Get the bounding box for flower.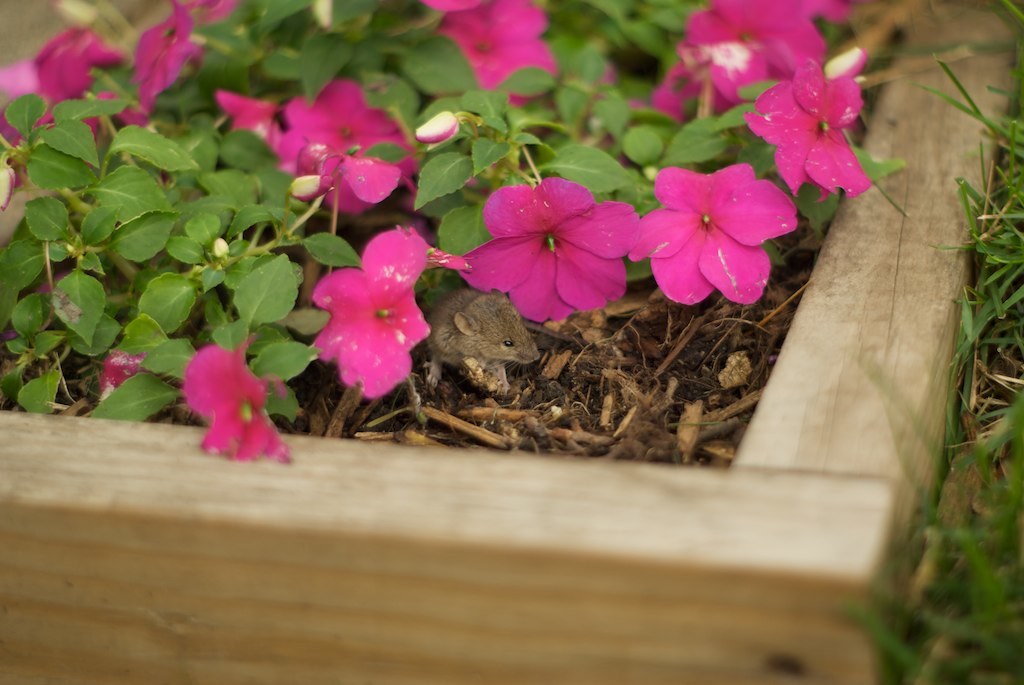
BBox(310, 155, 392, 217).
